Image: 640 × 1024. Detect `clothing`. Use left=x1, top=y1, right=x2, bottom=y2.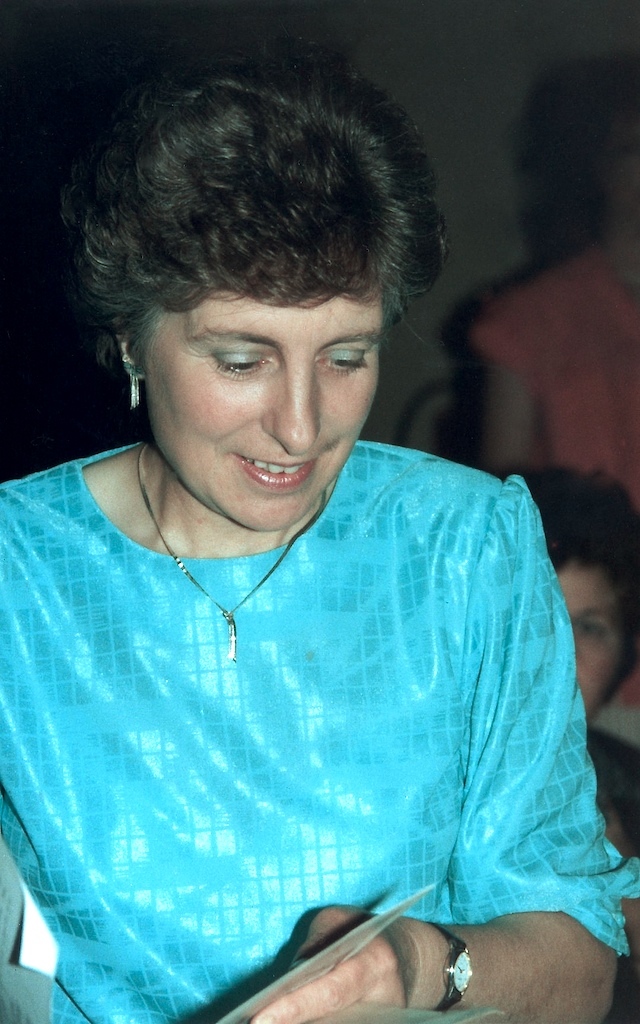
left=467, top=234, right=639, bottom=505.
